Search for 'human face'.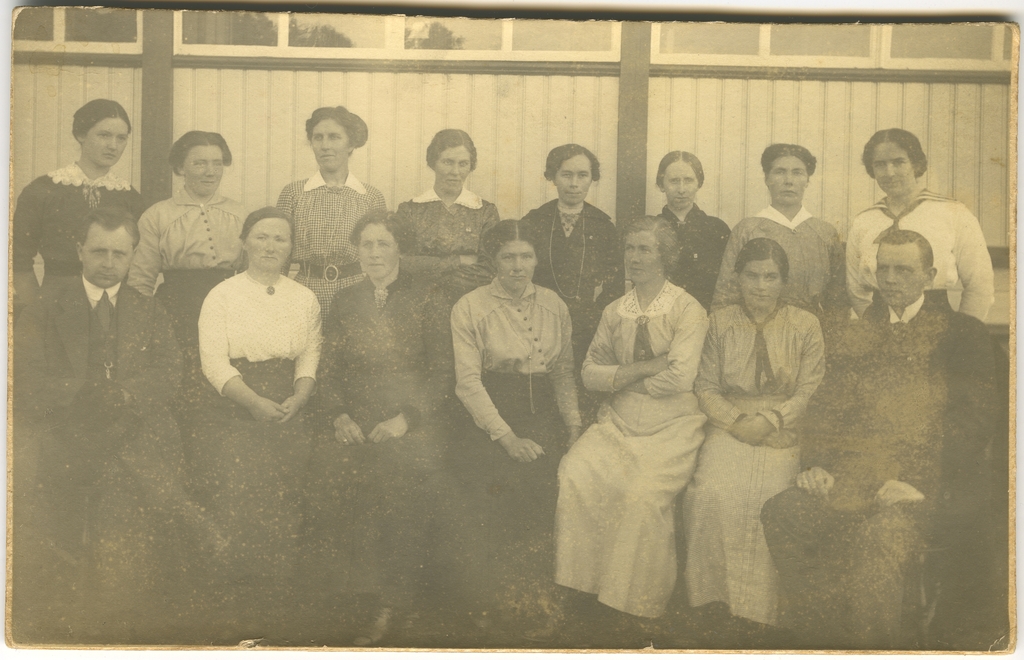
Found at 549 154 590 204.
